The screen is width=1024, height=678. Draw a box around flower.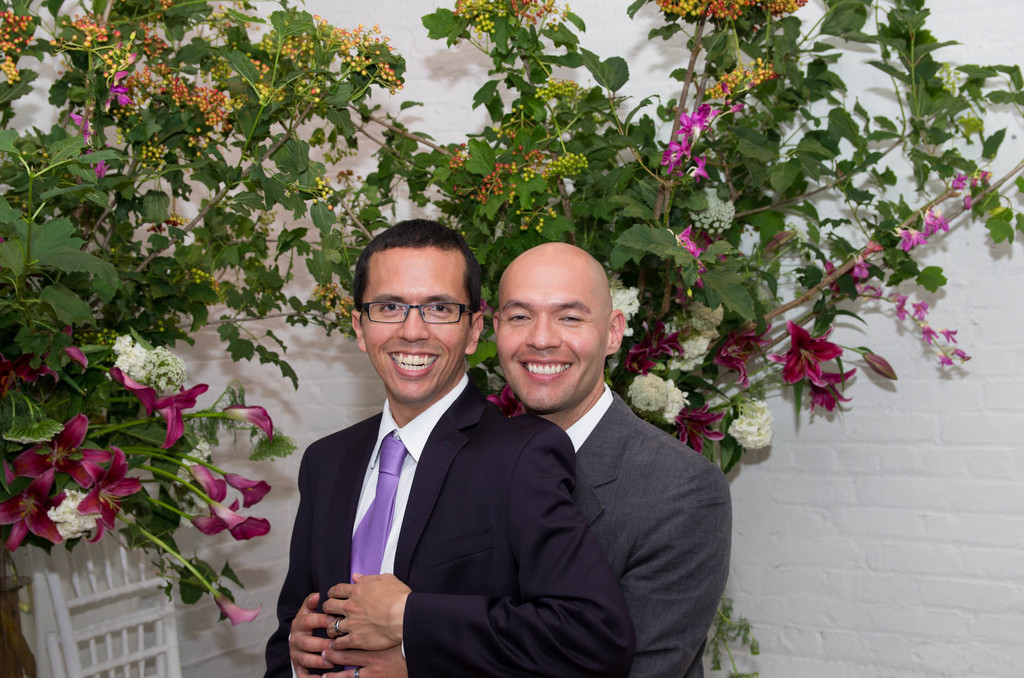
[664,384,689,420].
